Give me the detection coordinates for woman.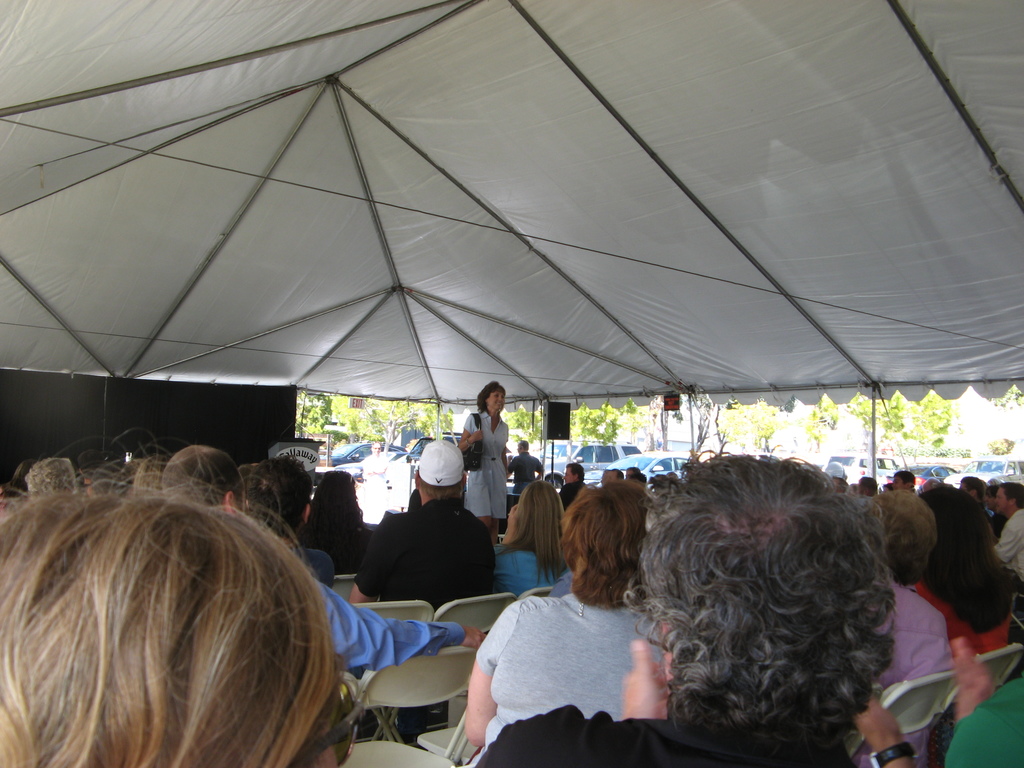
<bbox>467, 479, 668, 767</bbox>.
